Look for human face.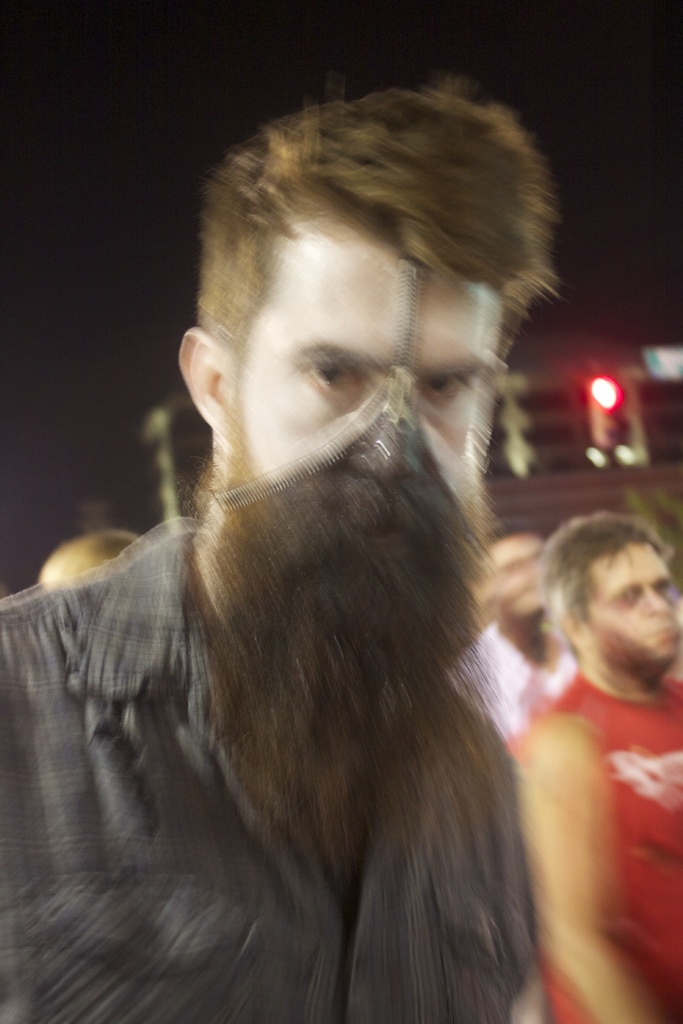
Found: <region>222, 207, 513, 572</region>.
